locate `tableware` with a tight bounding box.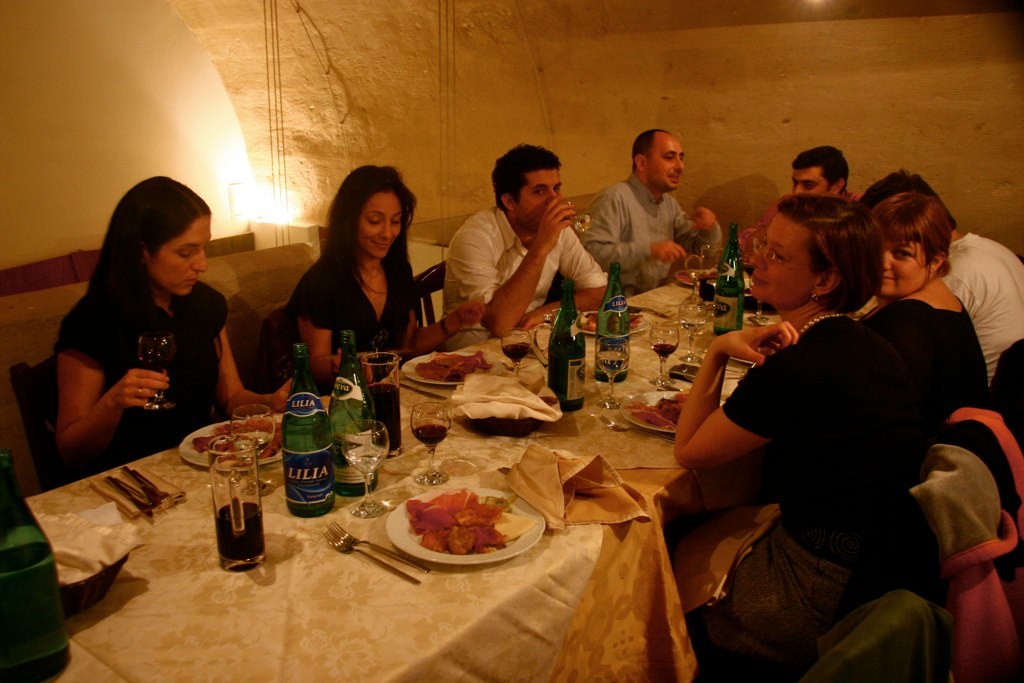
[229,403,270,490].
